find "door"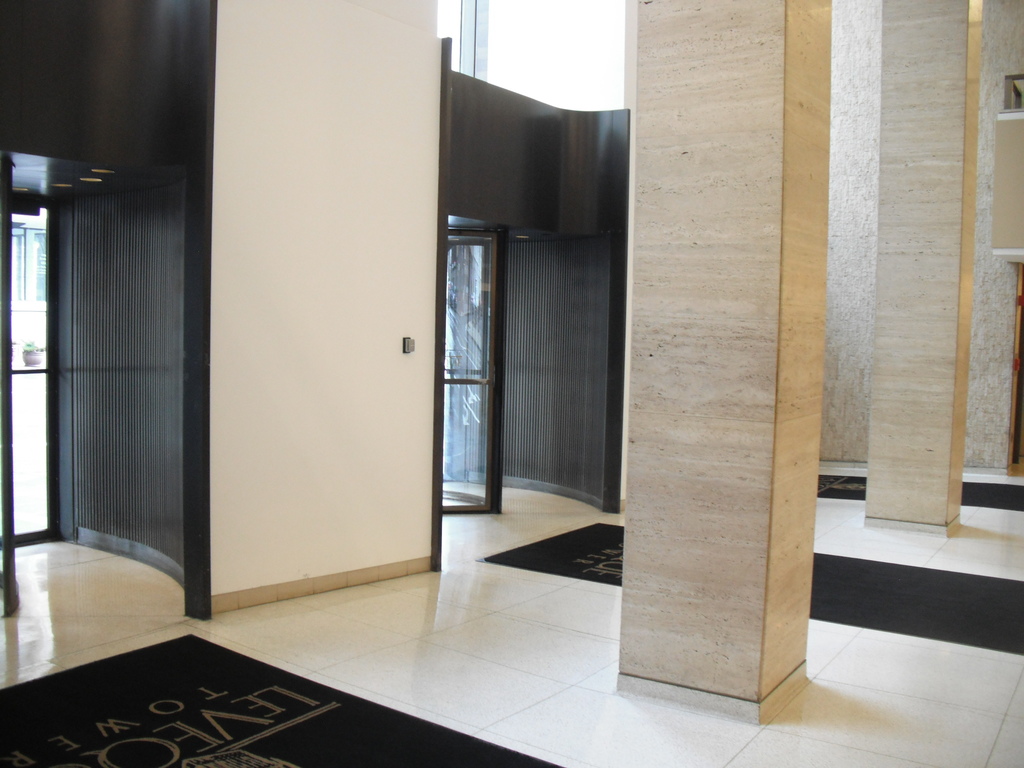
<region>443, 216, 510, 518</region>
